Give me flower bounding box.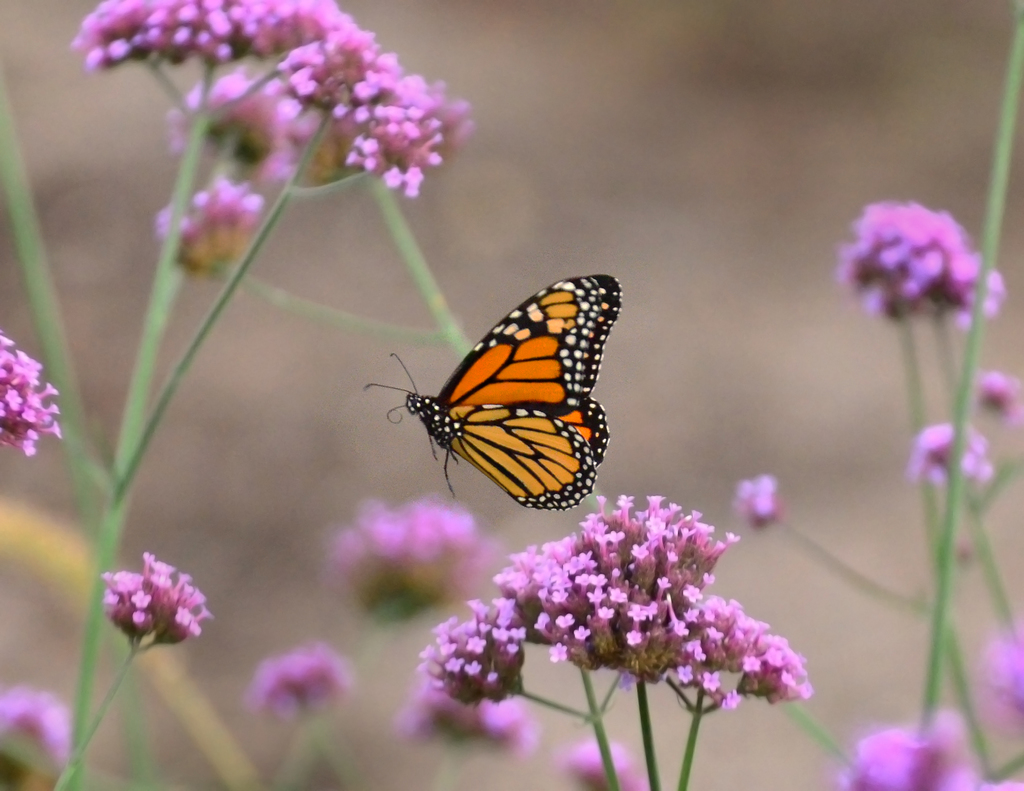
832 194 977 326.
